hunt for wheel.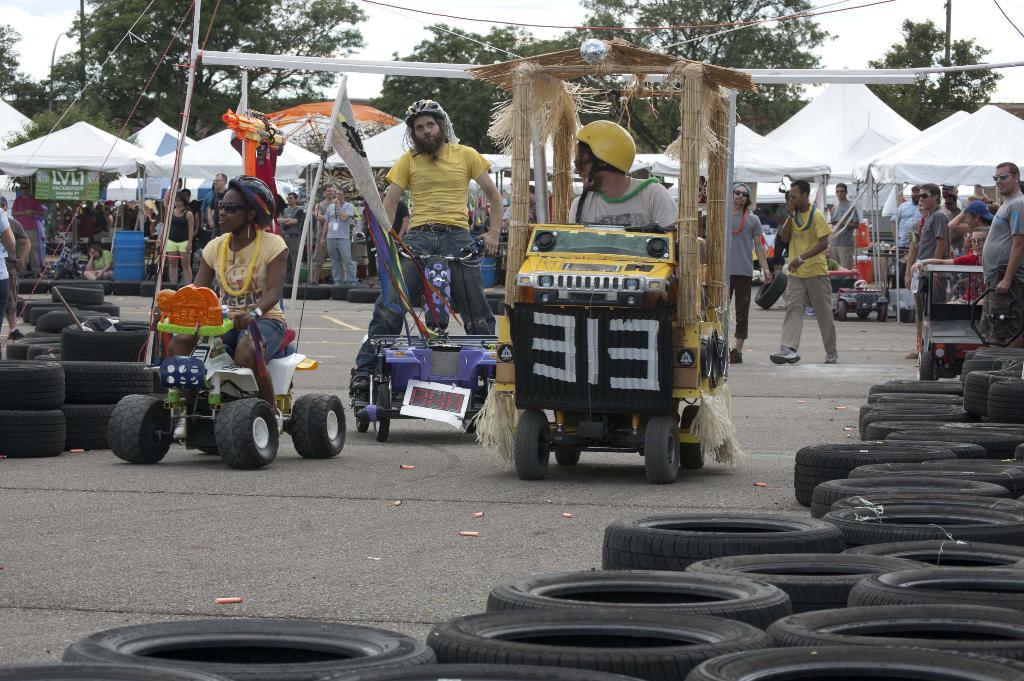
Hunted down at [640,413,685,484].
